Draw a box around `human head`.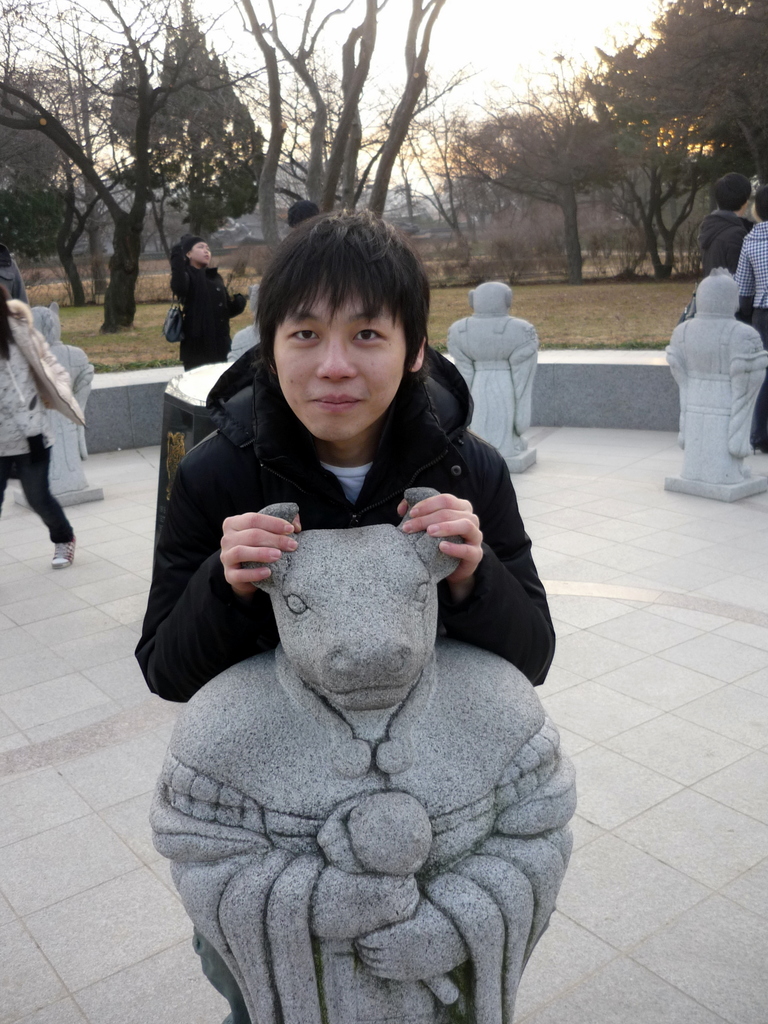
<box>285,196,317,219</box>.
